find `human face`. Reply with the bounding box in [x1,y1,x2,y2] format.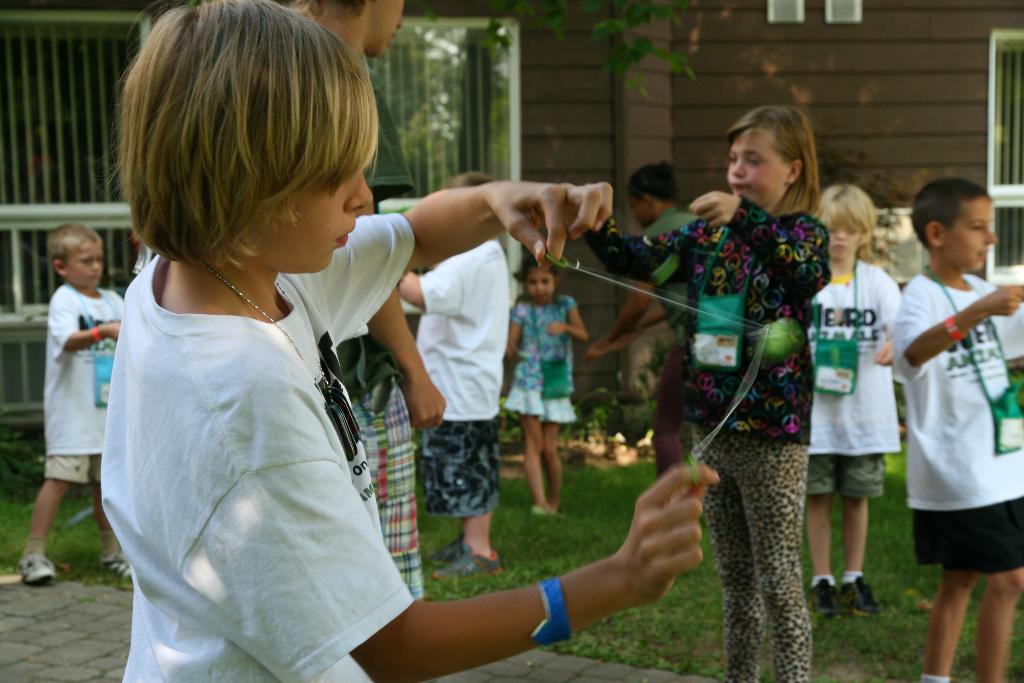
[828,229,867,258].
